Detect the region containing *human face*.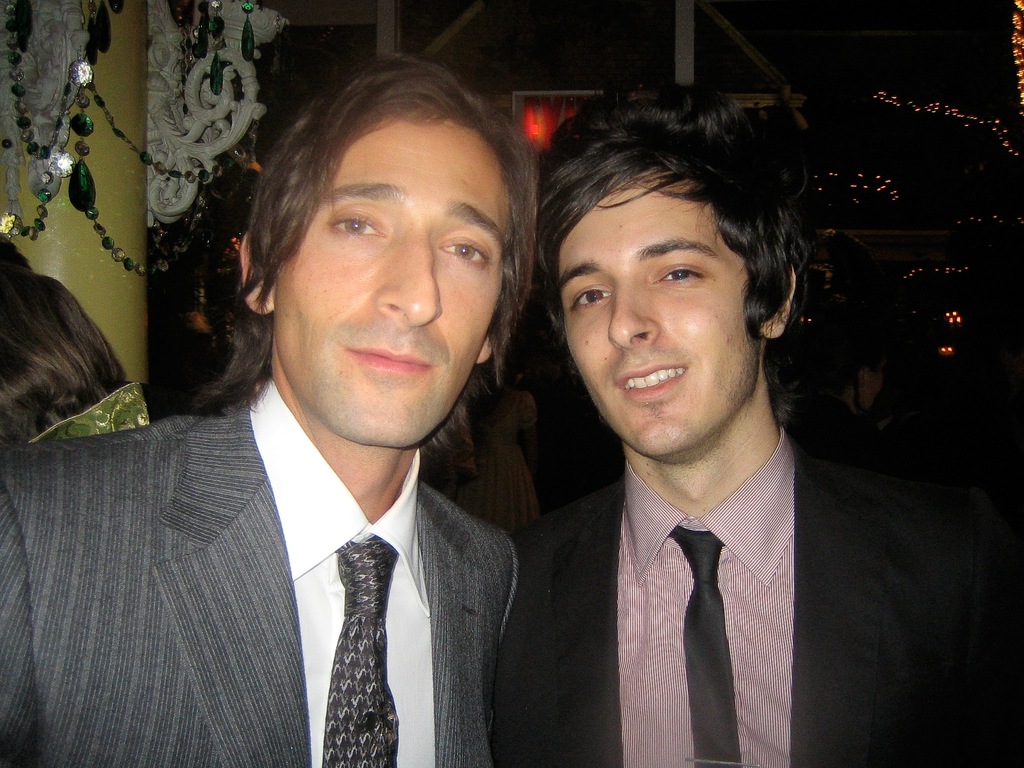
<region>564, 163, 763, 463</region>.
